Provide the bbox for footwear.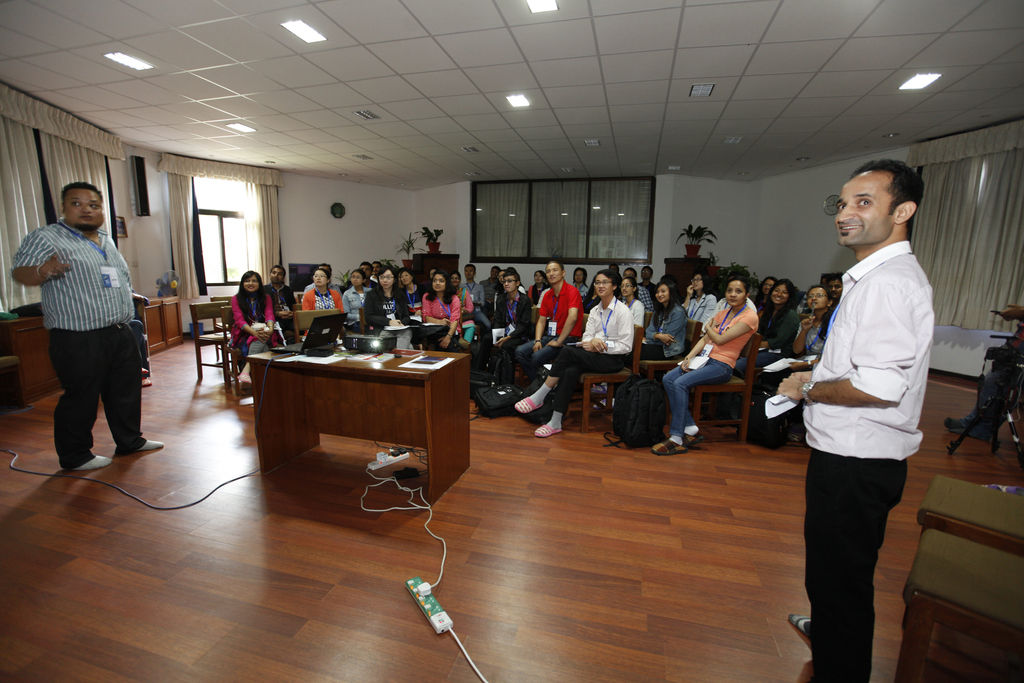
591:395:613:409.
